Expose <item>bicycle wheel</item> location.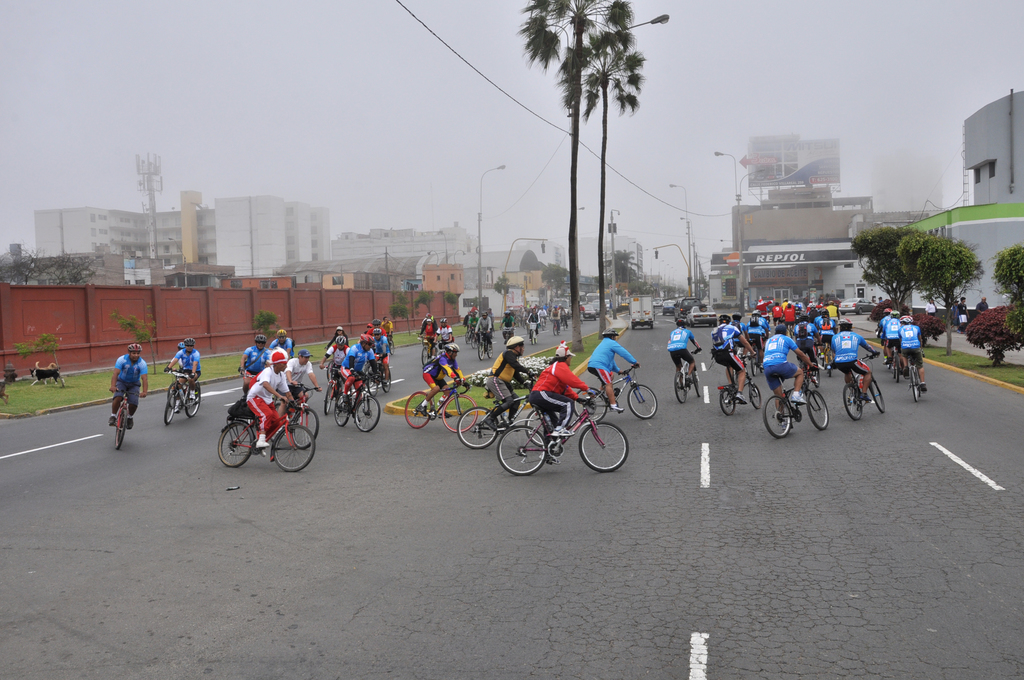
Exposed at {"left": 487, "top": 338, "right": 492, "bottom": 357}.
